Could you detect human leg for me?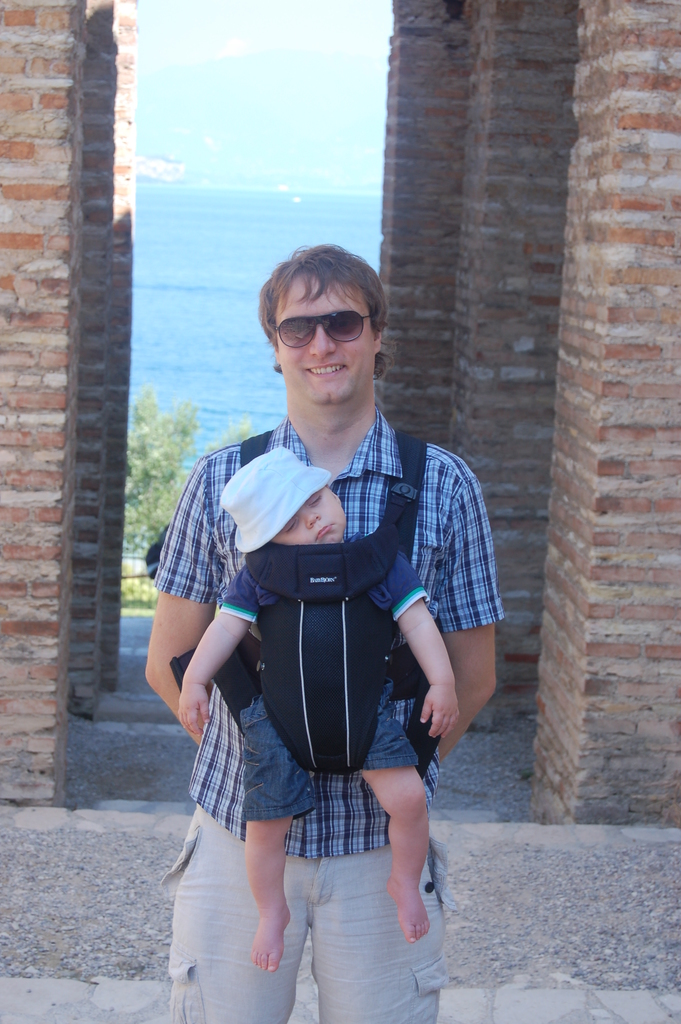
Detection result: (left=358, top=767, right=435, bottom=936).
